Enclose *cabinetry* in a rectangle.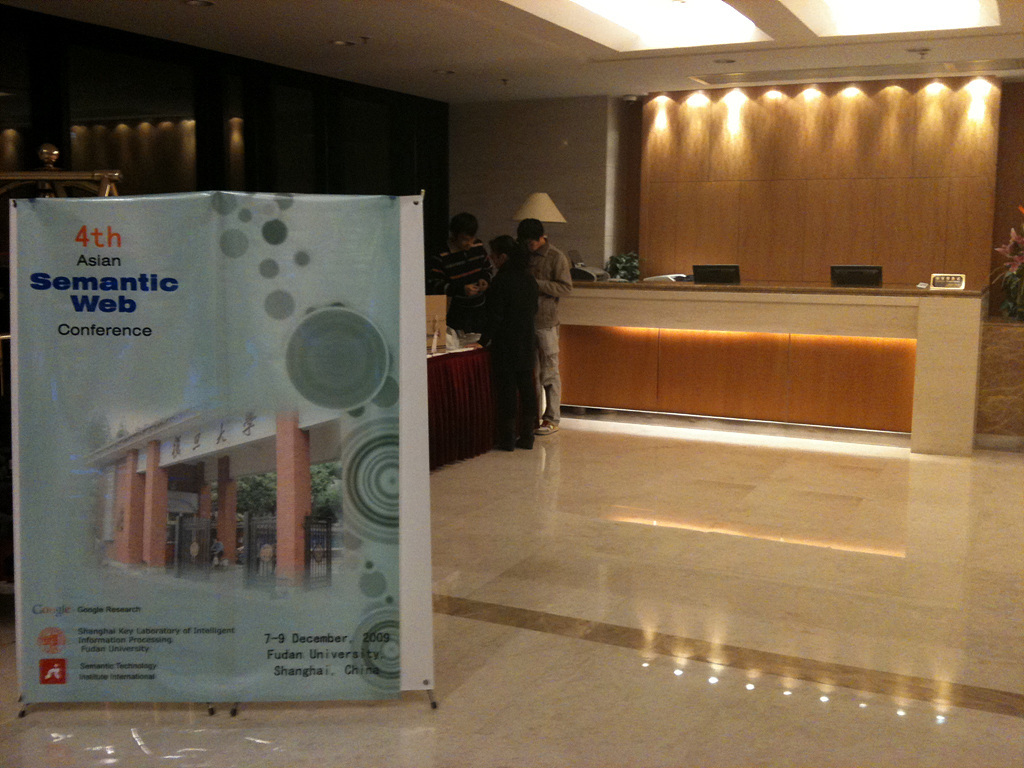
box=[540, 270, 1021, 453].
